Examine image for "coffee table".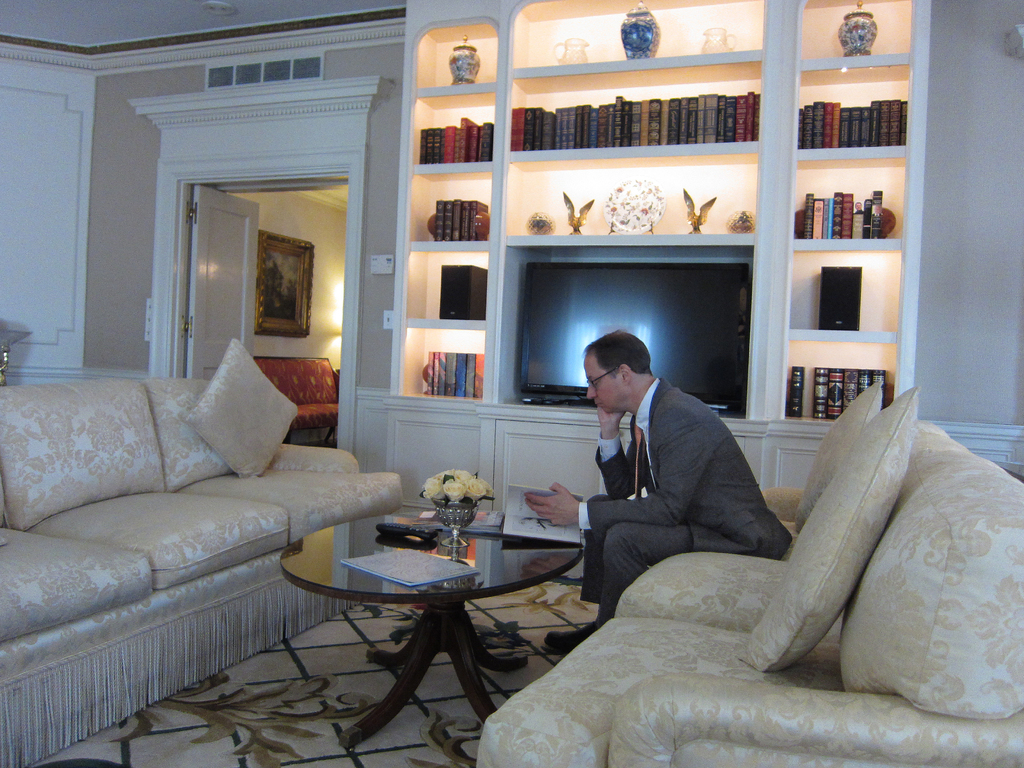
Examination result: 290:481:581:739.
